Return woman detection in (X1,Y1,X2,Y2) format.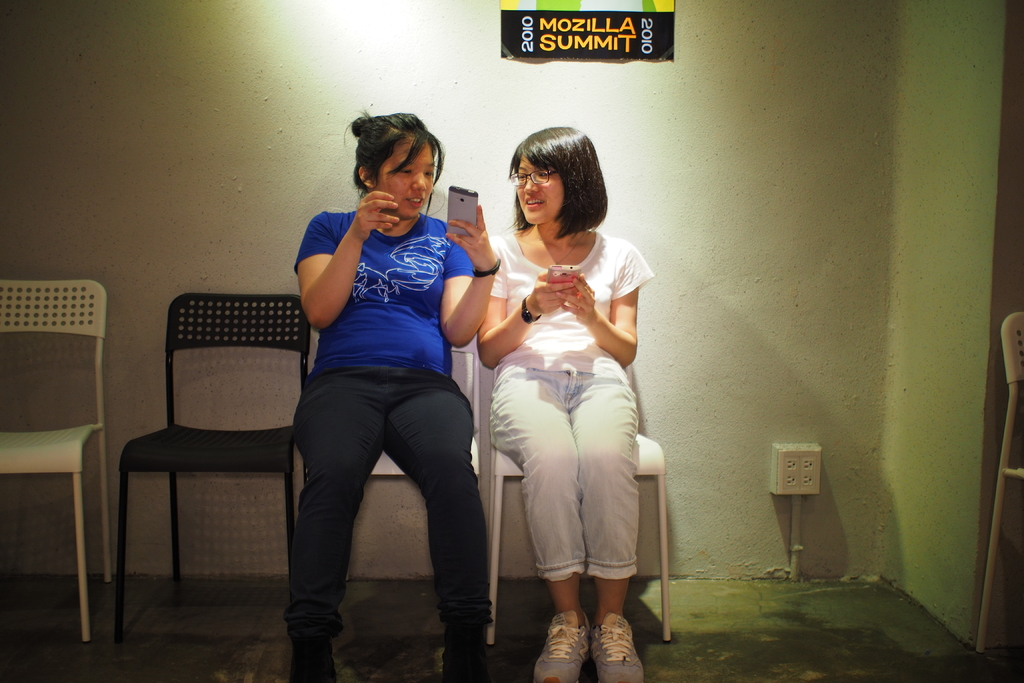
(288,106,502,682).
